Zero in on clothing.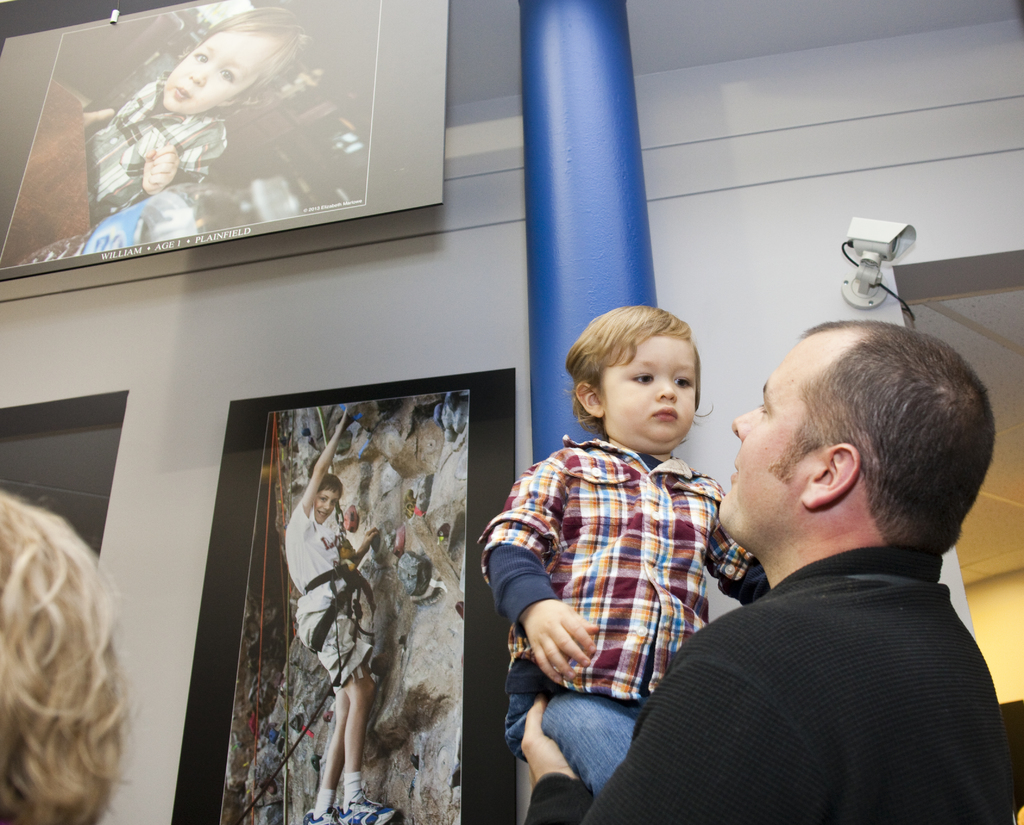
Zeroed in: <box>471,428,771,693</box>.
